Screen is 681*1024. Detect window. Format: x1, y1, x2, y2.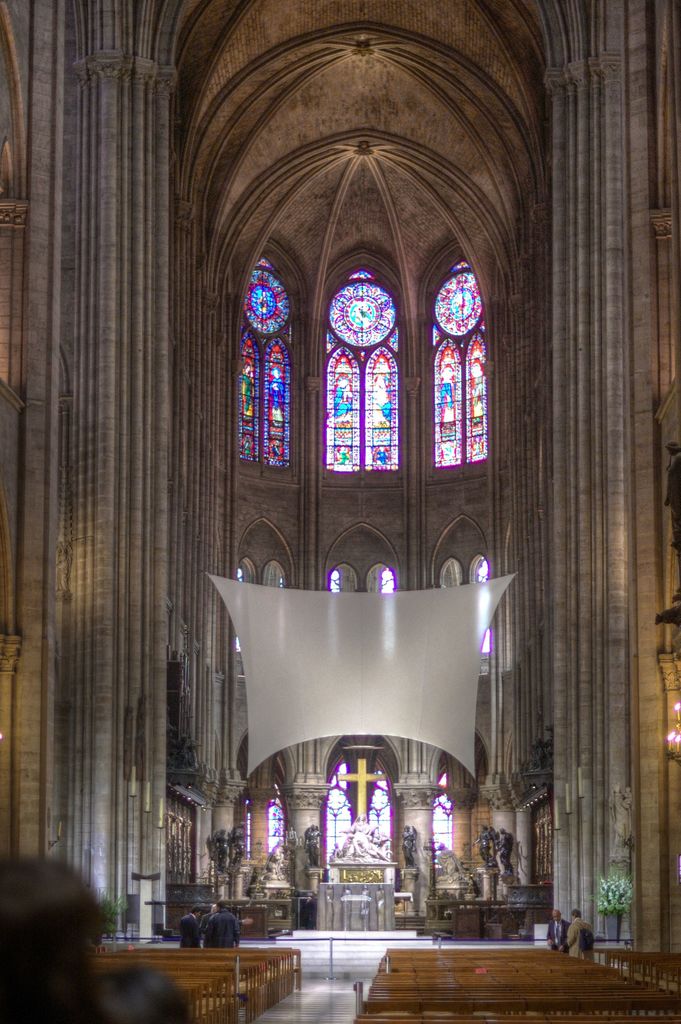
476, 557, 495, 657.
